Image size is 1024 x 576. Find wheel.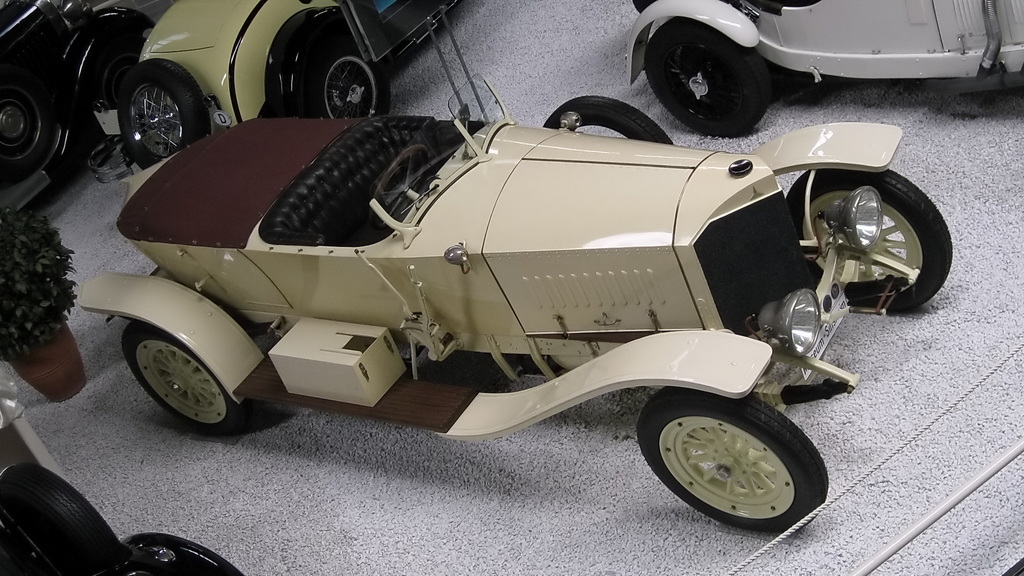
784,171,954,314.
